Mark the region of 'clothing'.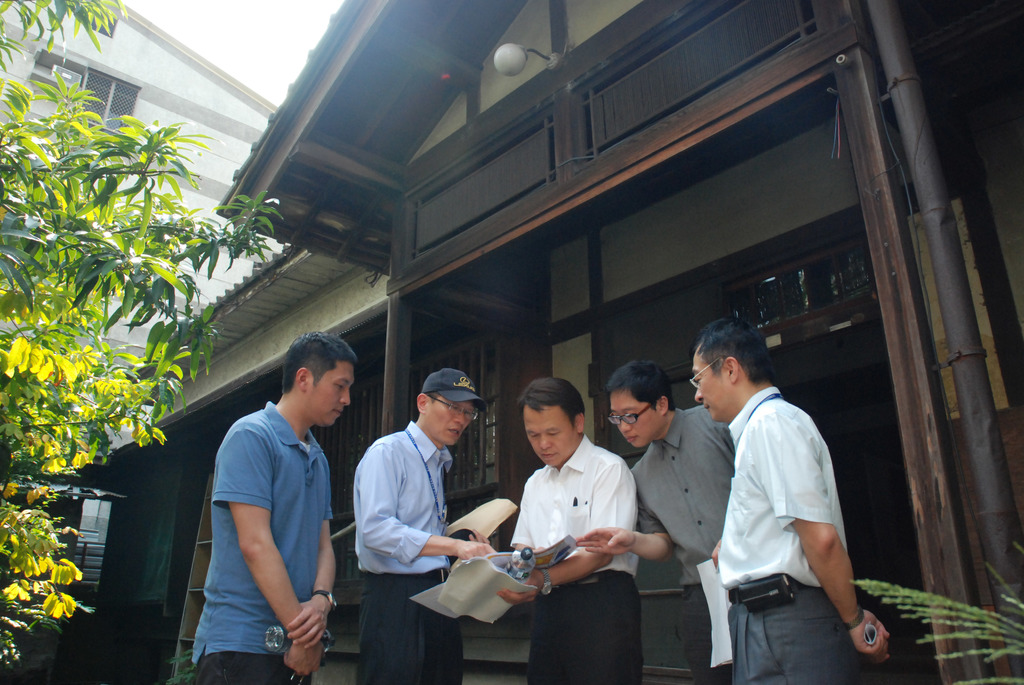
Region: Rect(197, 407, 339, 684).
